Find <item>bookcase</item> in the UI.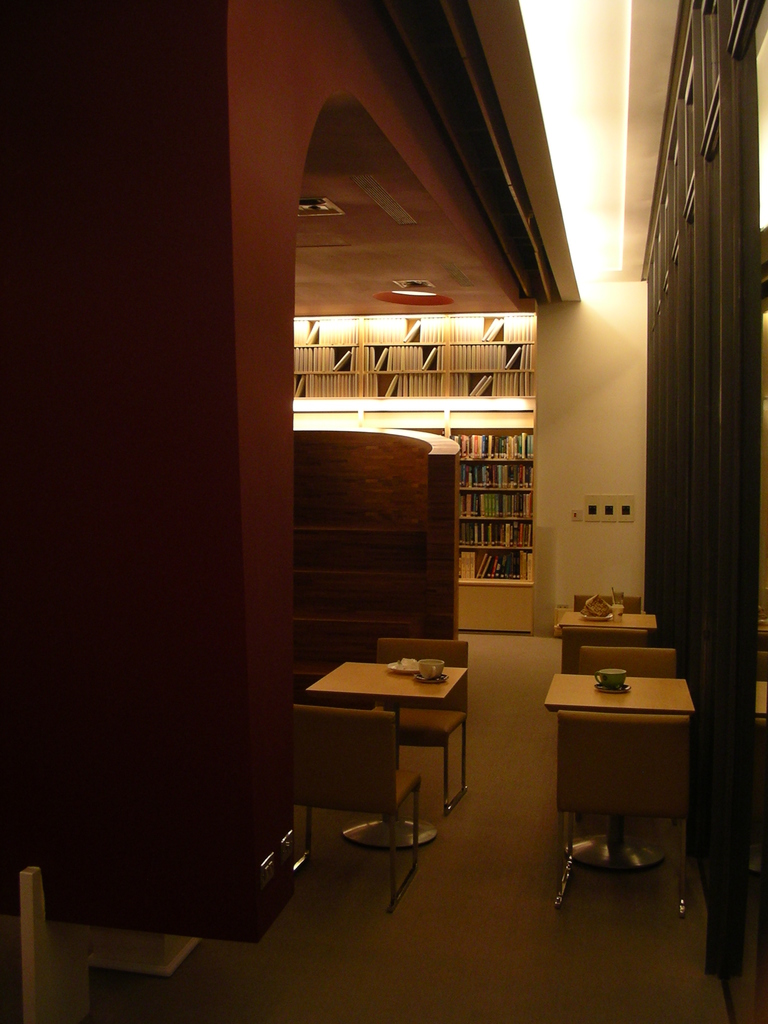
UI element at (x1=294, y1=307, x2=545, y2=615).
